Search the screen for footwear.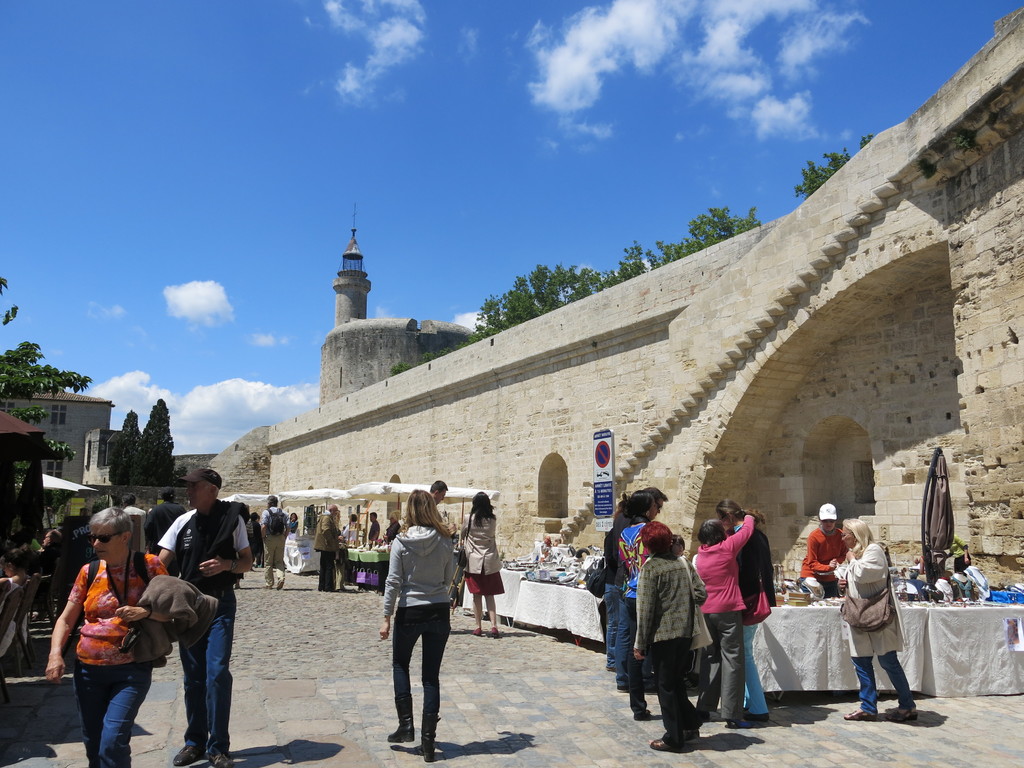
Found at {"left": 414, "top": 728, "right": 434, "bottom": 762}.
